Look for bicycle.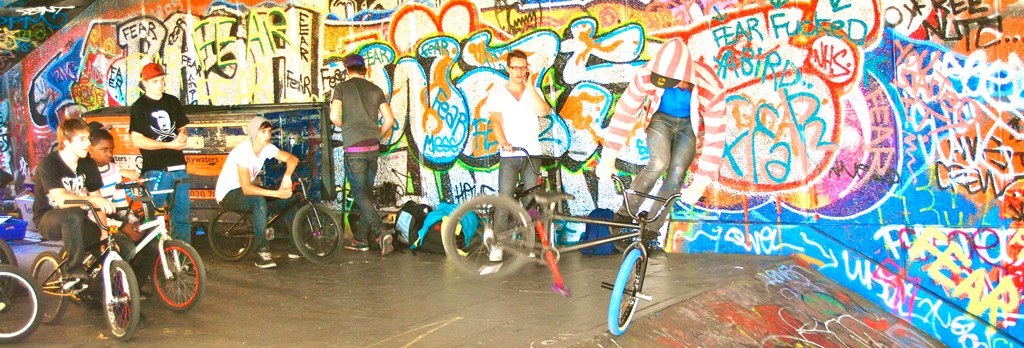
Found: 480:145:569:268.
